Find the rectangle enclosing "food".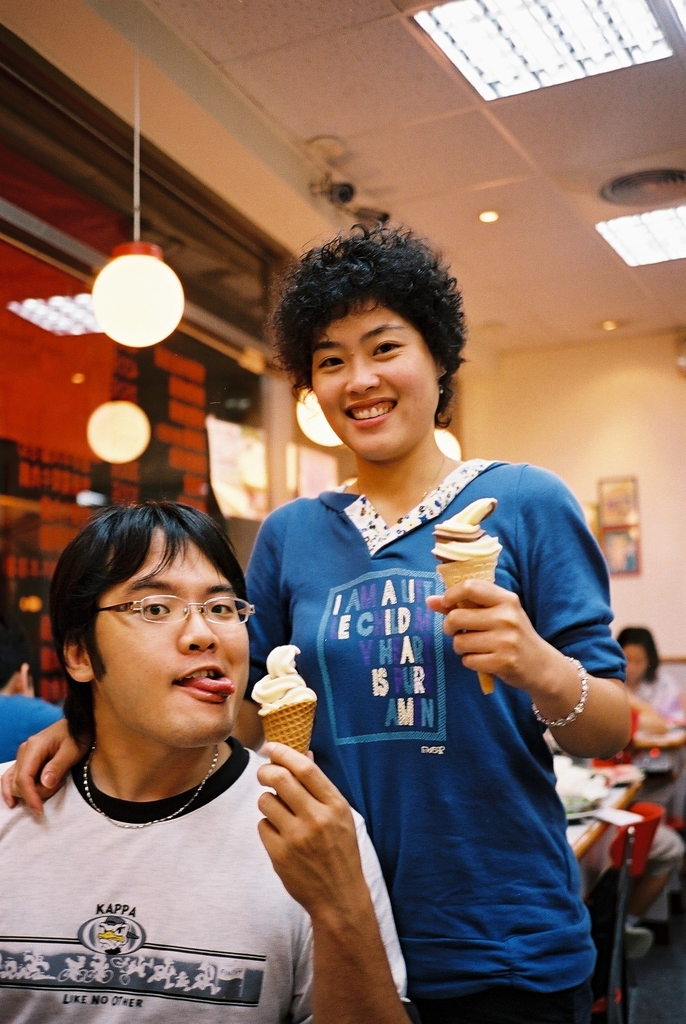
[432, 492, 500, 702].
